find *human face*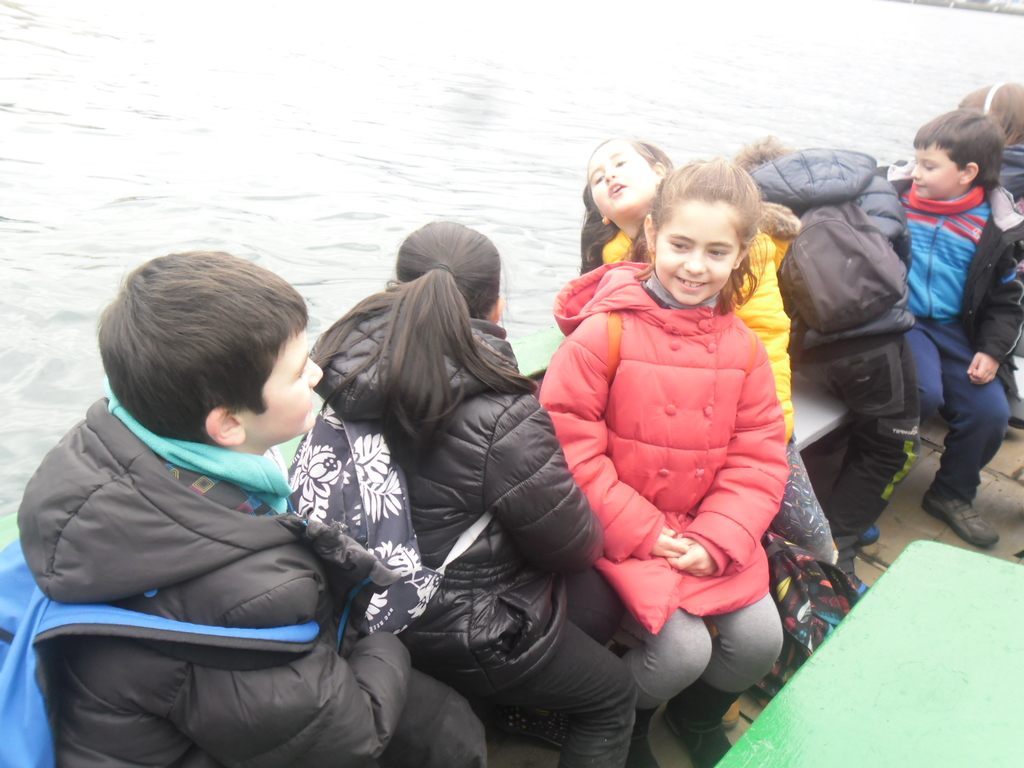
bbox=(247, 326, 323, 451)
